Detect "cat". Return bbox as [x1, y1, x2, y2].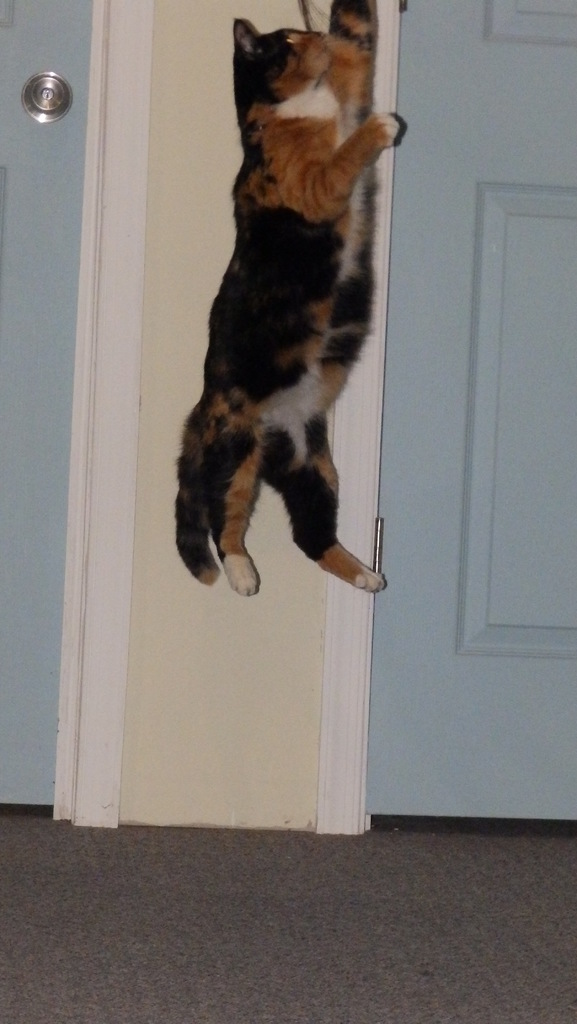
[171, 10, 402, 598].
